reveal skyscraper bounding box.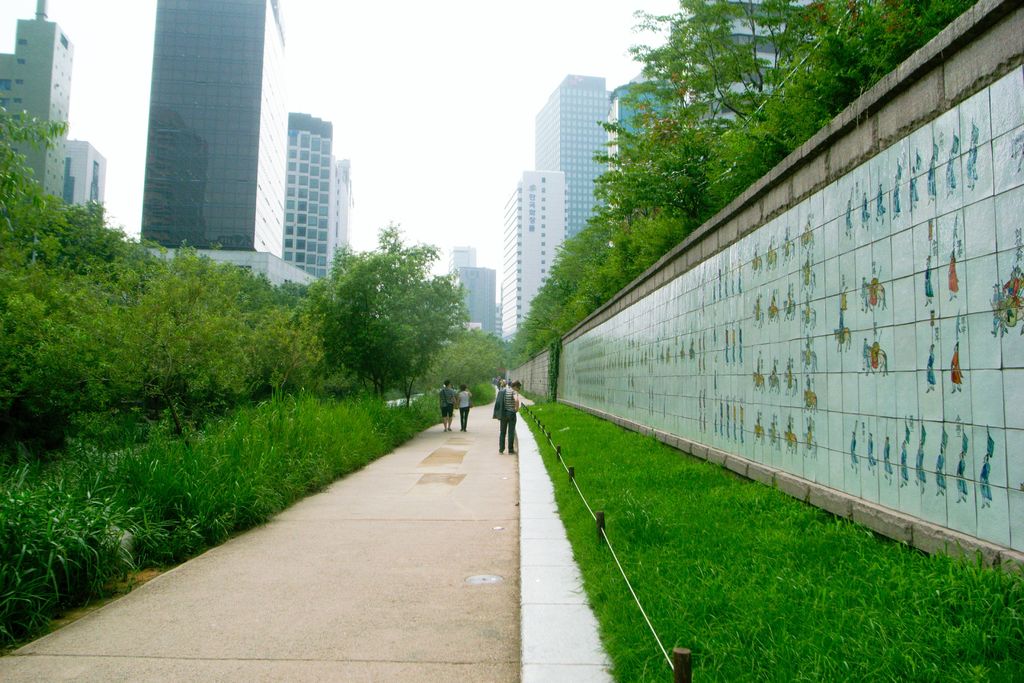
Revealed: <region>275, 121, 364, 311</region>.
